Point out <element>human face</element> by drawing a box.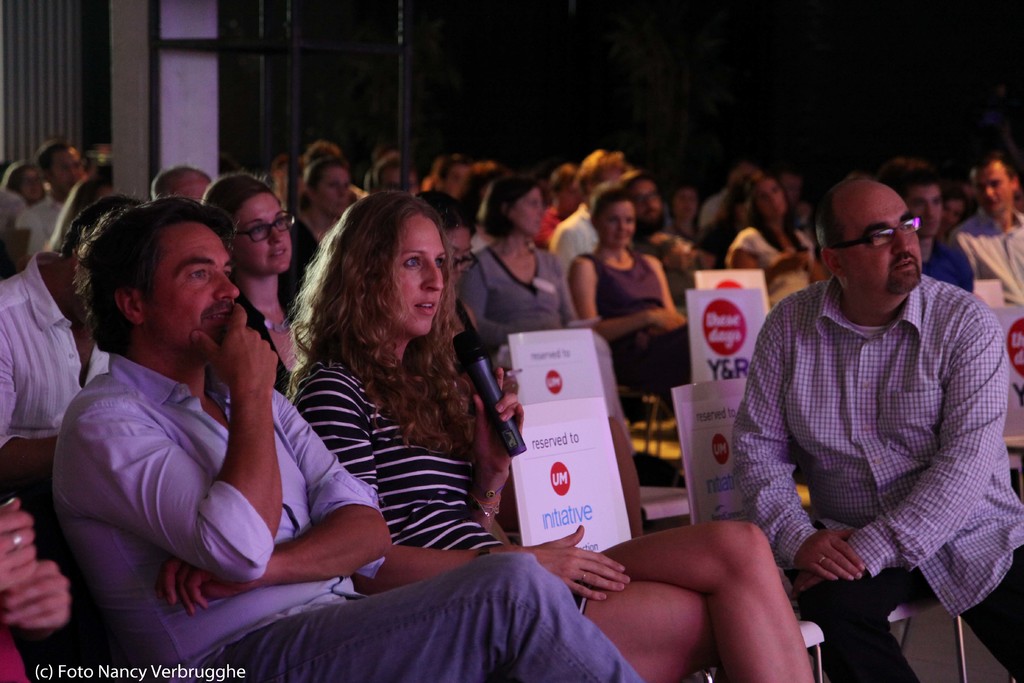
bbox=[627, 172, 660, 224].
